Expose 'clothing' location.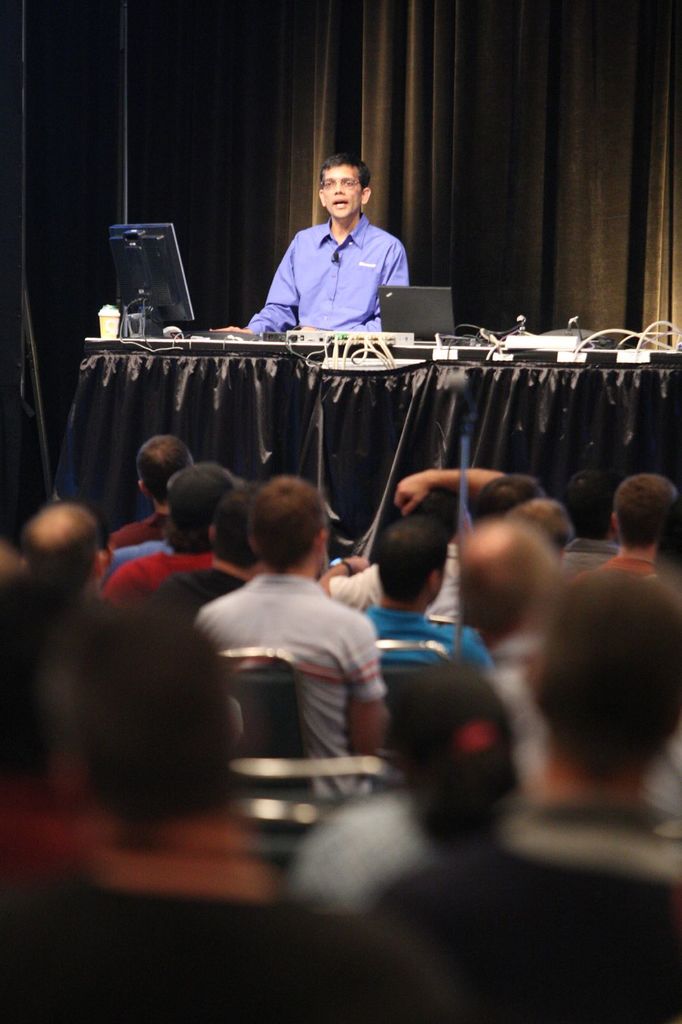
Exposed at l=255, t=187, r=413, b=360.
